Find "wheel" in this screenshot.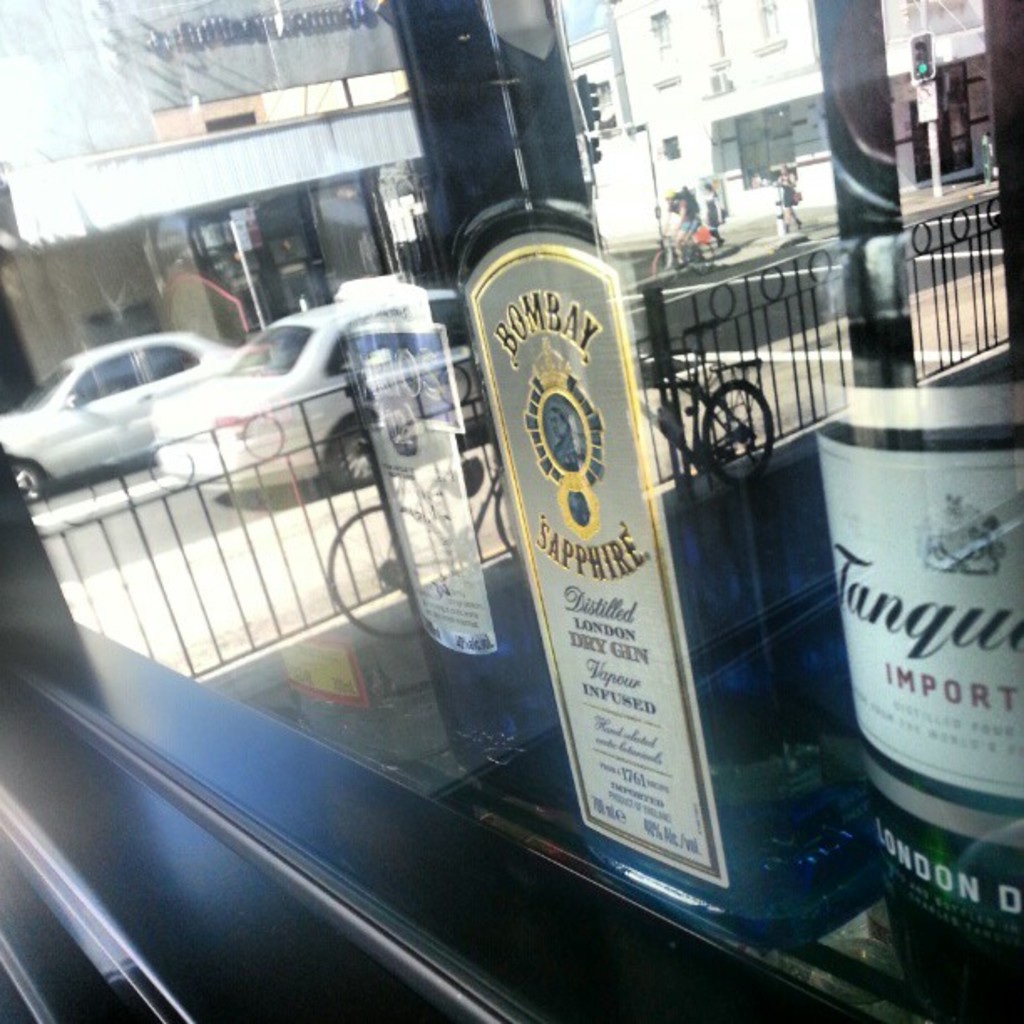
The bounding box for "wheel" is locate(651, 246, 688, 288).
